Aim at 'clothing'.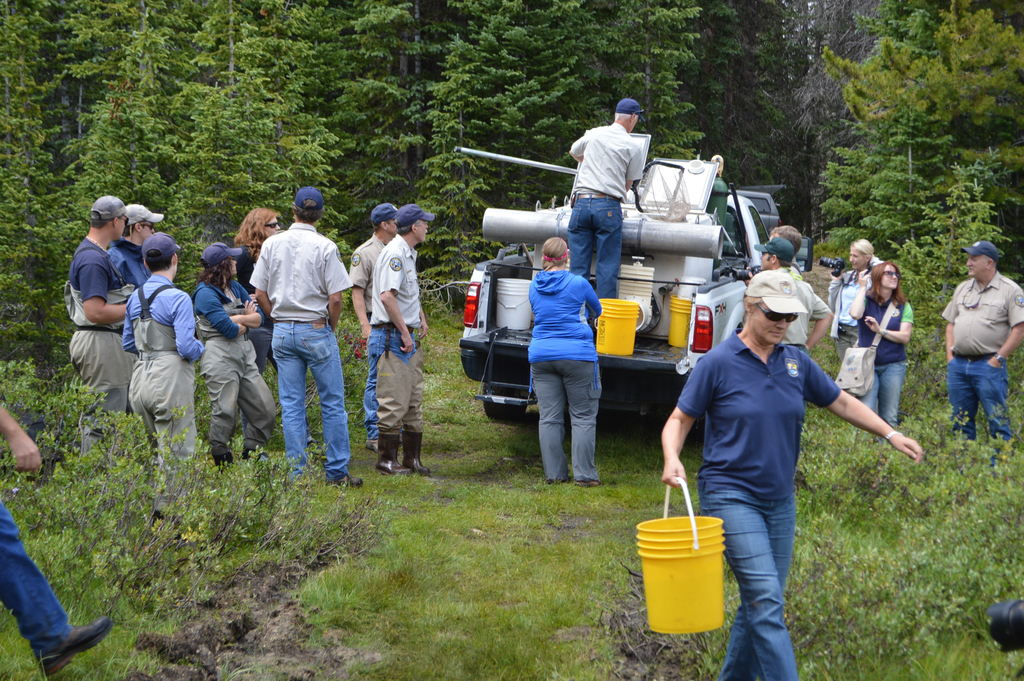
Aimed at x1=54, y1=240, x2=118, y2=426.
